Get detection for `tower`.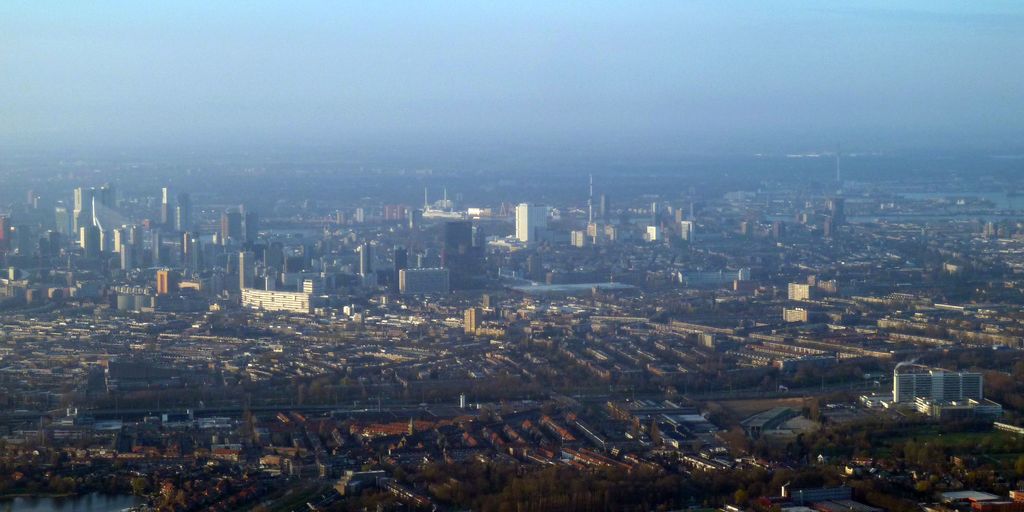
Detection: crop(212, 211, 253, 243).
